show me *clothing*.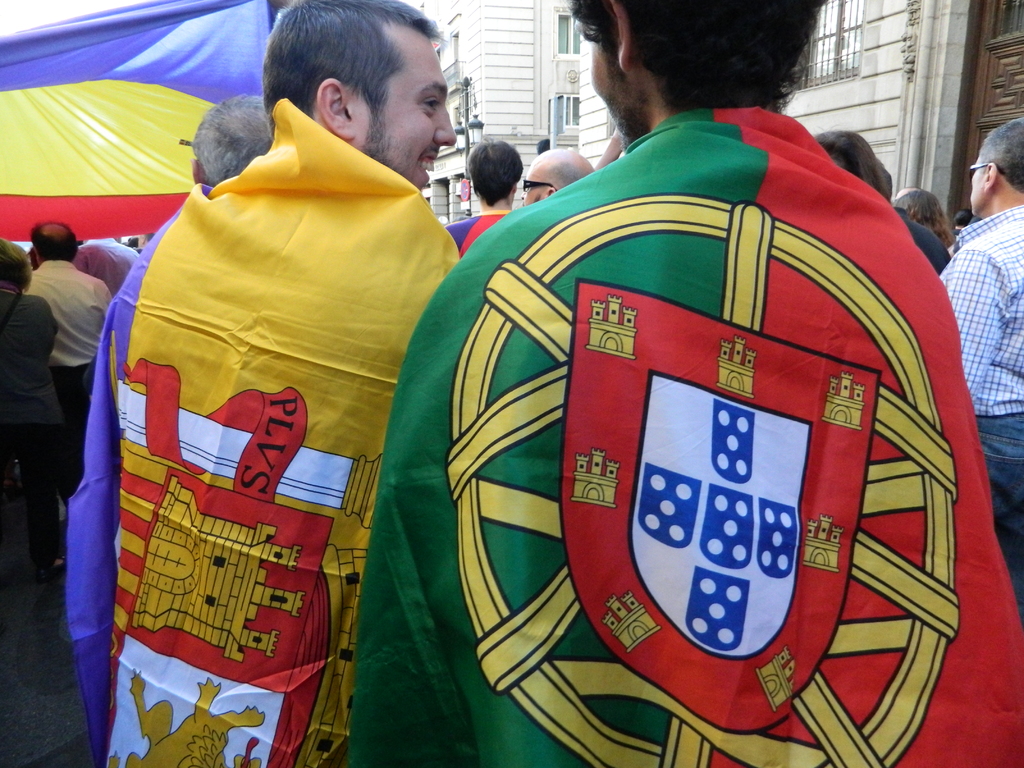
*clothing* is here: [0,298,67,428].
